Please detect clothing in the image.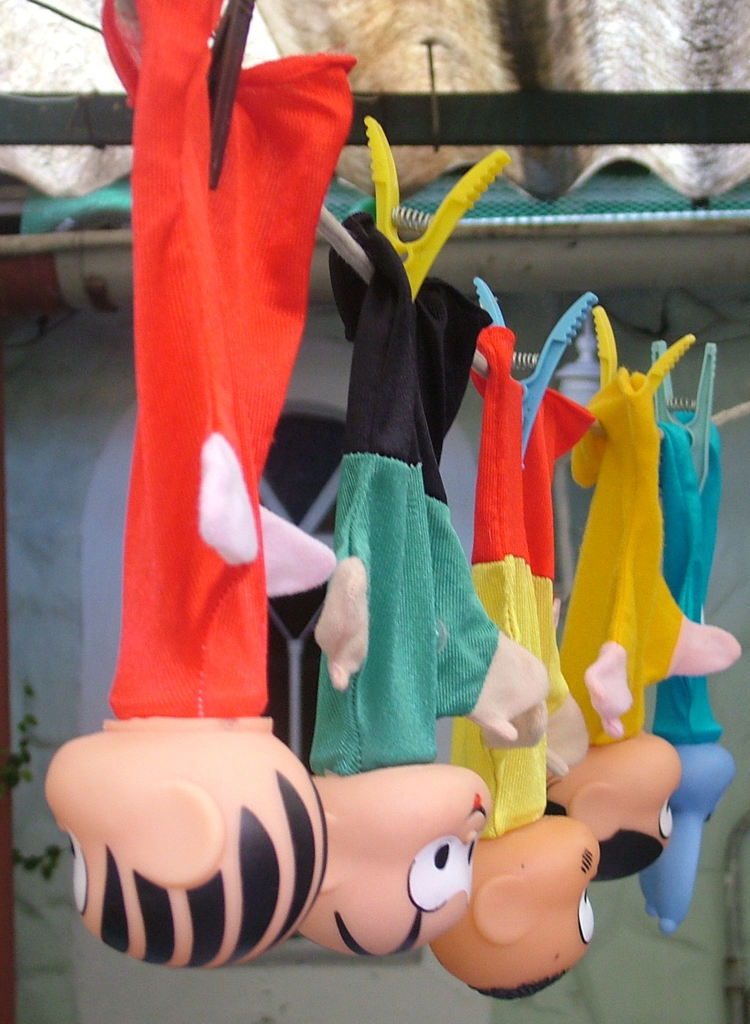
detection(107, 0, 357, 722).
